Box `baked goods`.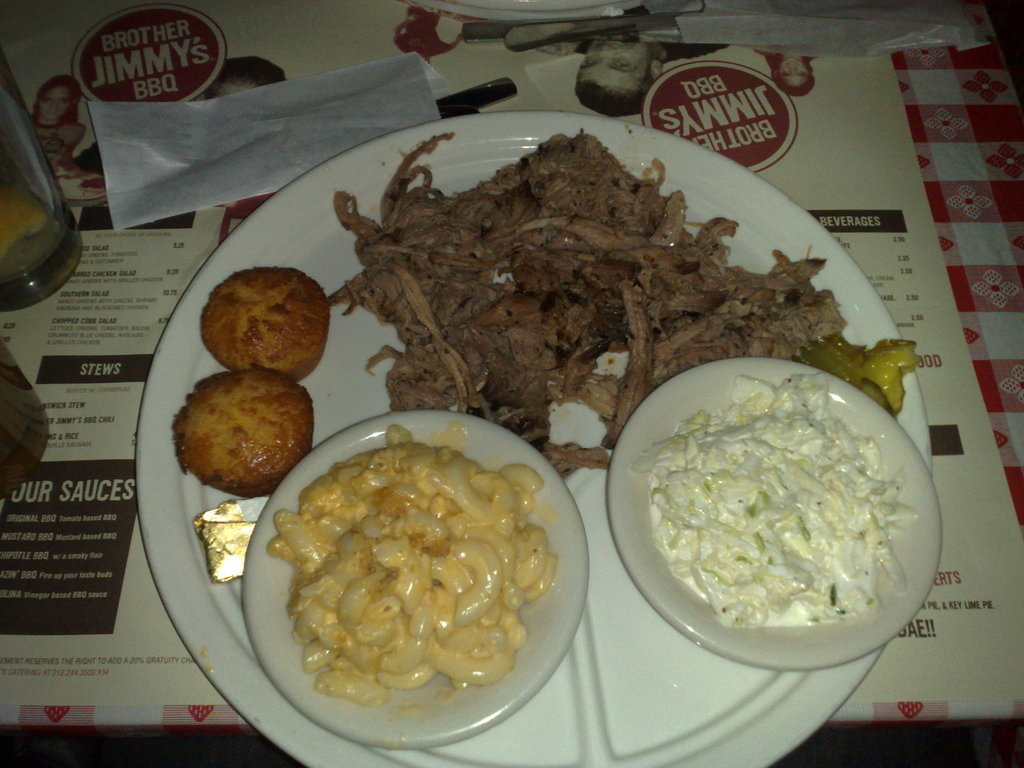
<box>202,267,330,383</box>.
